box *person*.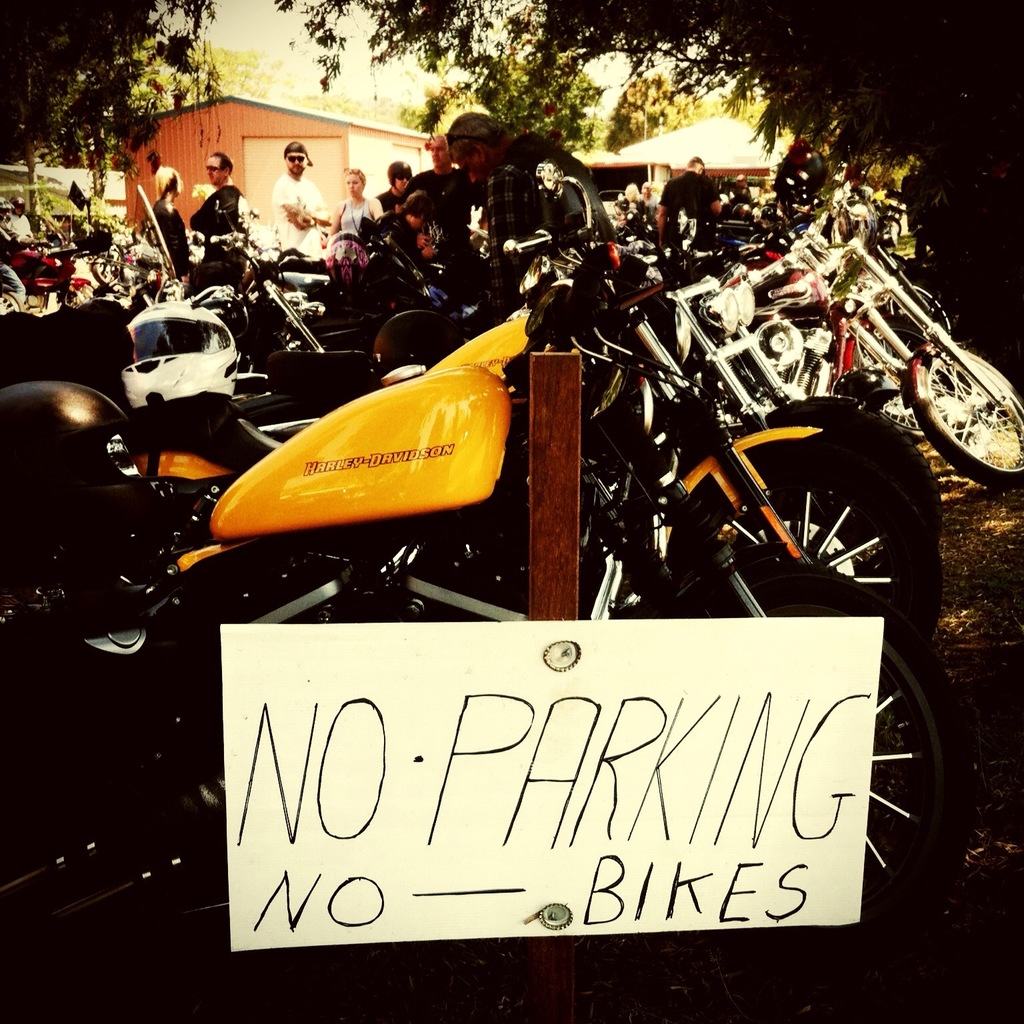
detection(273, 143, 333, 259).
